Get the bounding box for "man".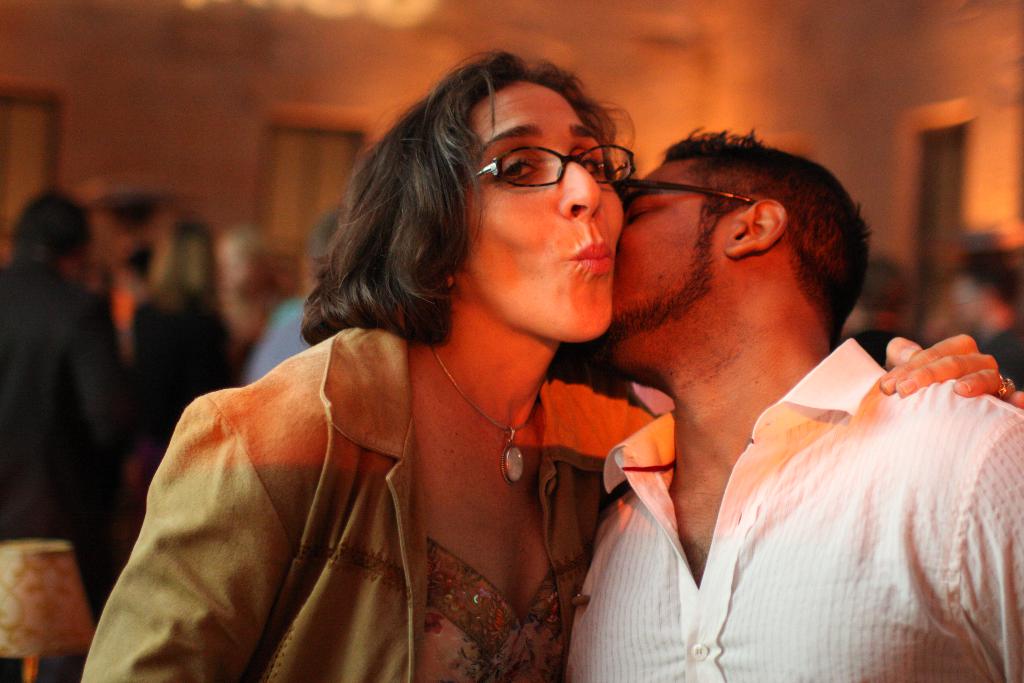
(565, 126, 1023, 682).
